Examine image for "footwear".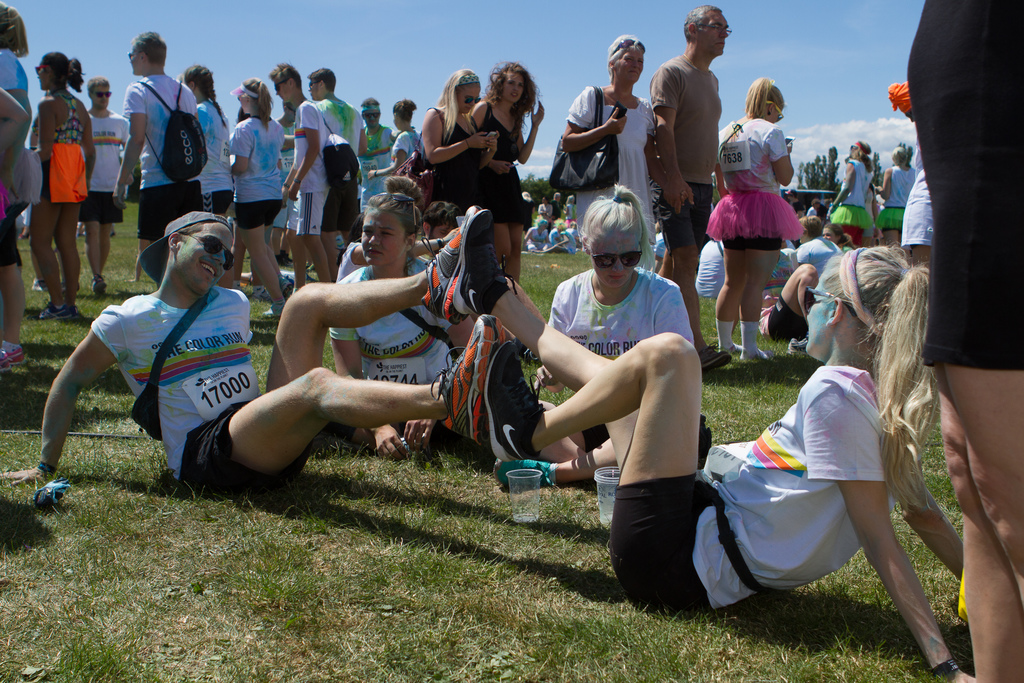
Examination result: <region>1, 345, 13, 375</region>.
